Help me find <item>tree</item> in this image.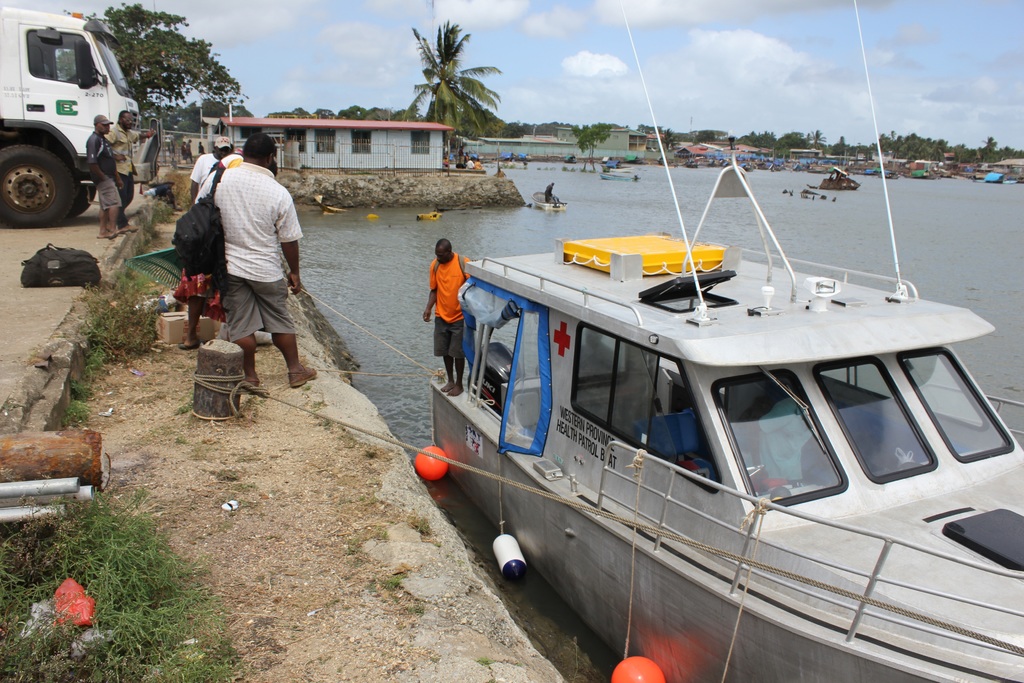
Found it: [371, 104, 385, 124].
